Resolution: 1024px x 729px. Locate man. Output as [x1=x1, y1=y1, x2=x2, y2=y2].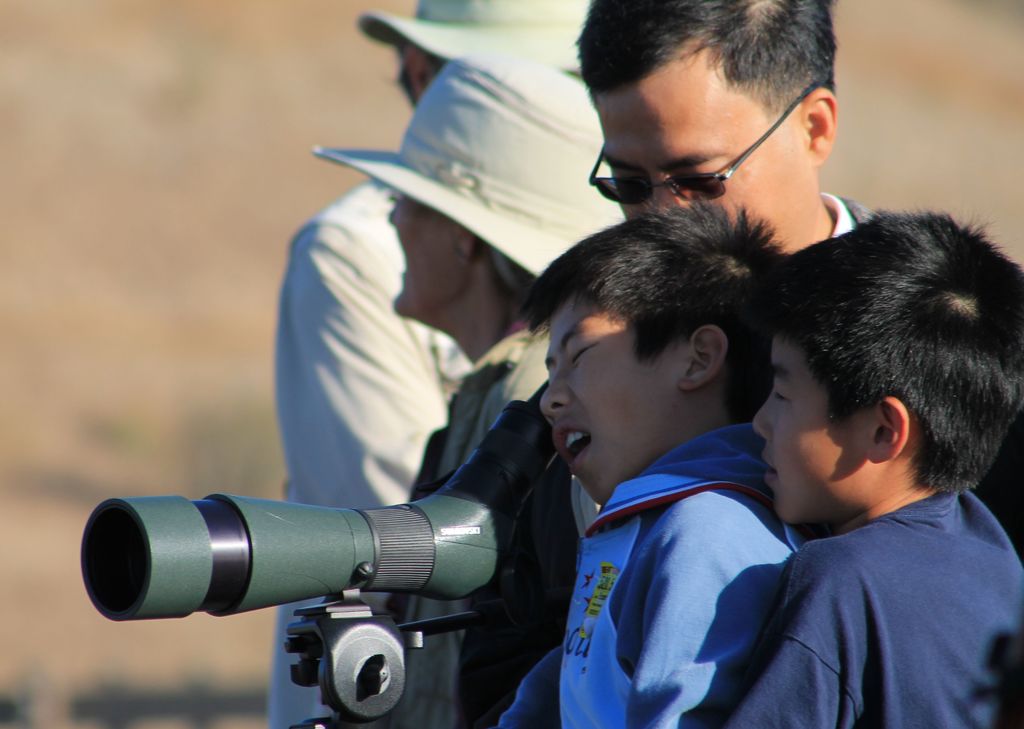
[x1=383, y1=51, x2=623, y2=728].
